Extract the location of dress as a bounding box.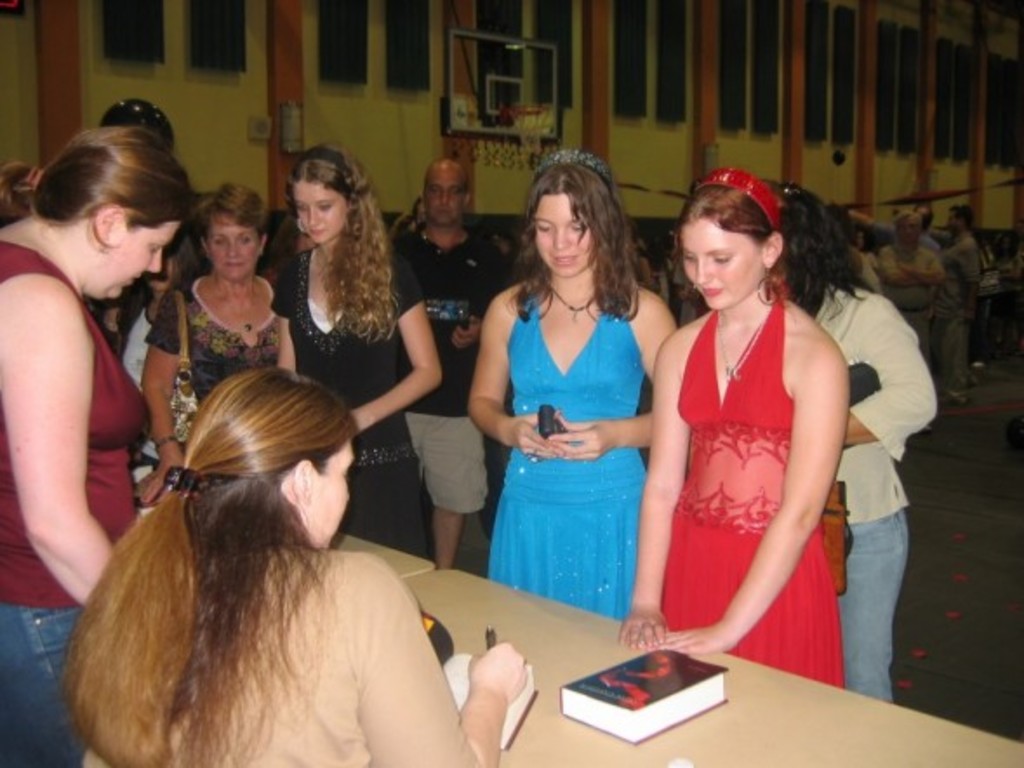
BBox(269, 240, 442, 568).
